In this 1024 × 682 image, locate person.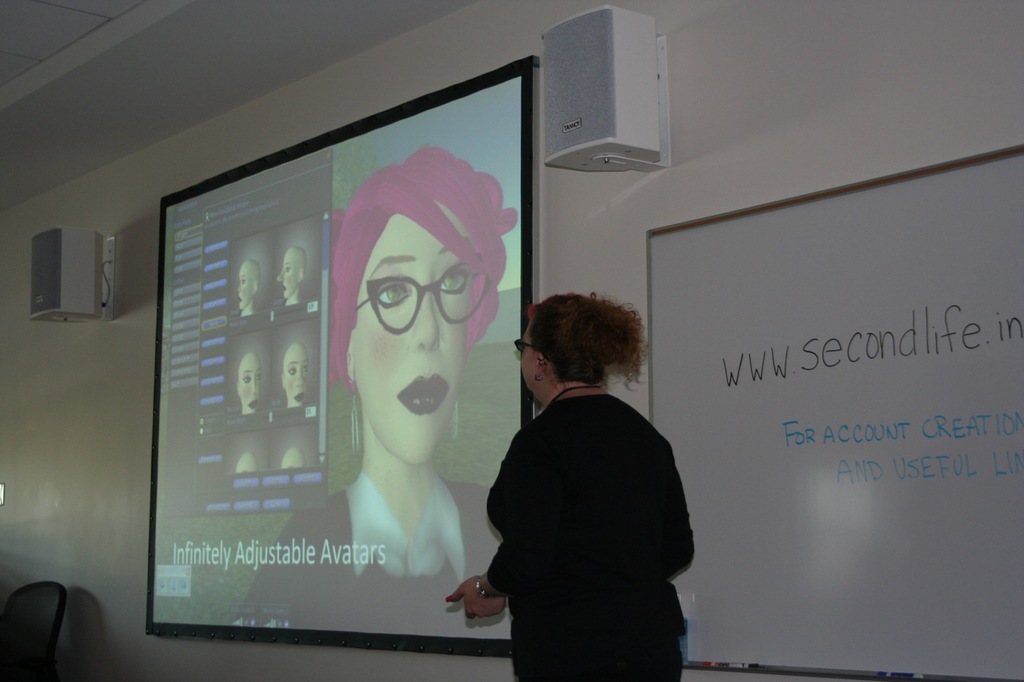
Bounding box: (442, 293, 693, 681).
